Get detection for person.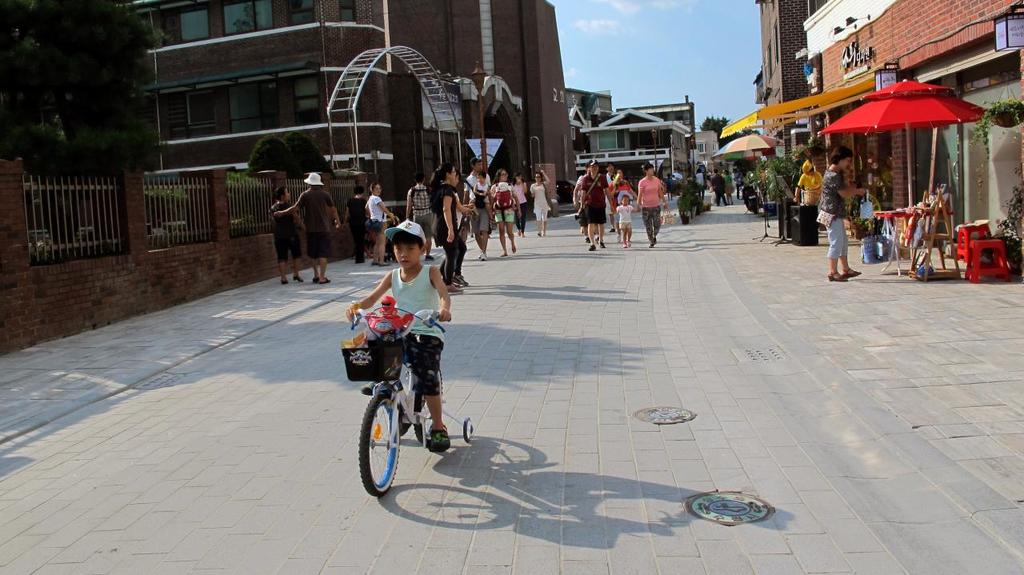
Detection: (x1=467, y1=170, x2=493, y2=220).
